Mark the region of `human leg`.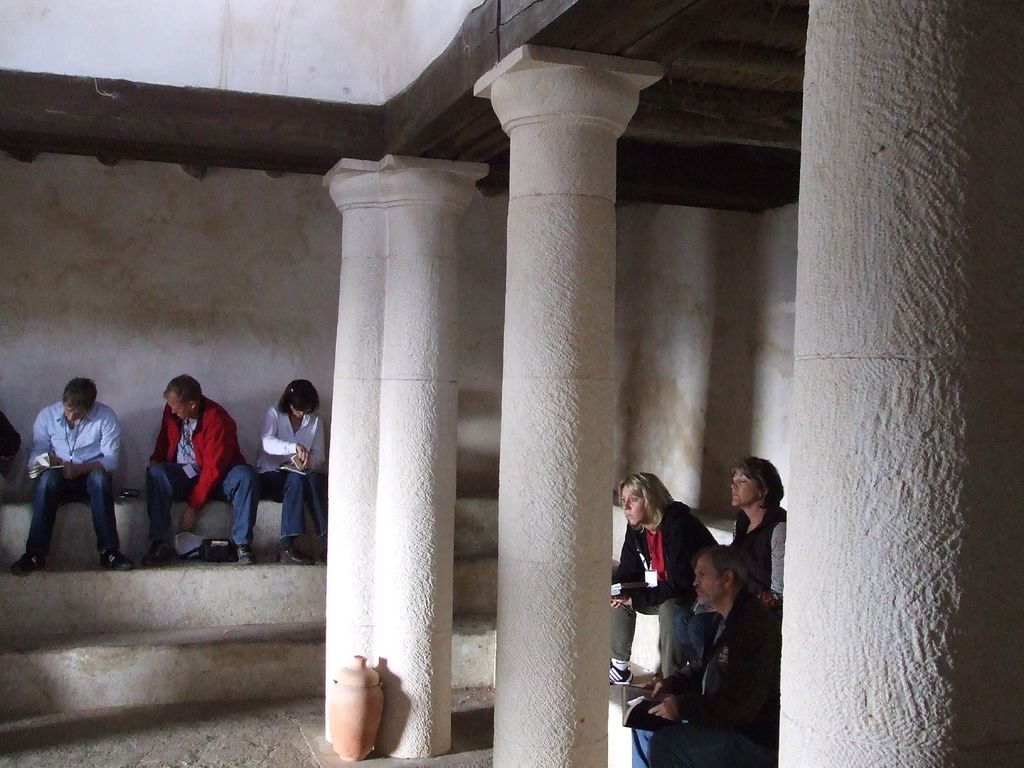
Region: <bbox>314, 468, 326, 562</bbox>.
